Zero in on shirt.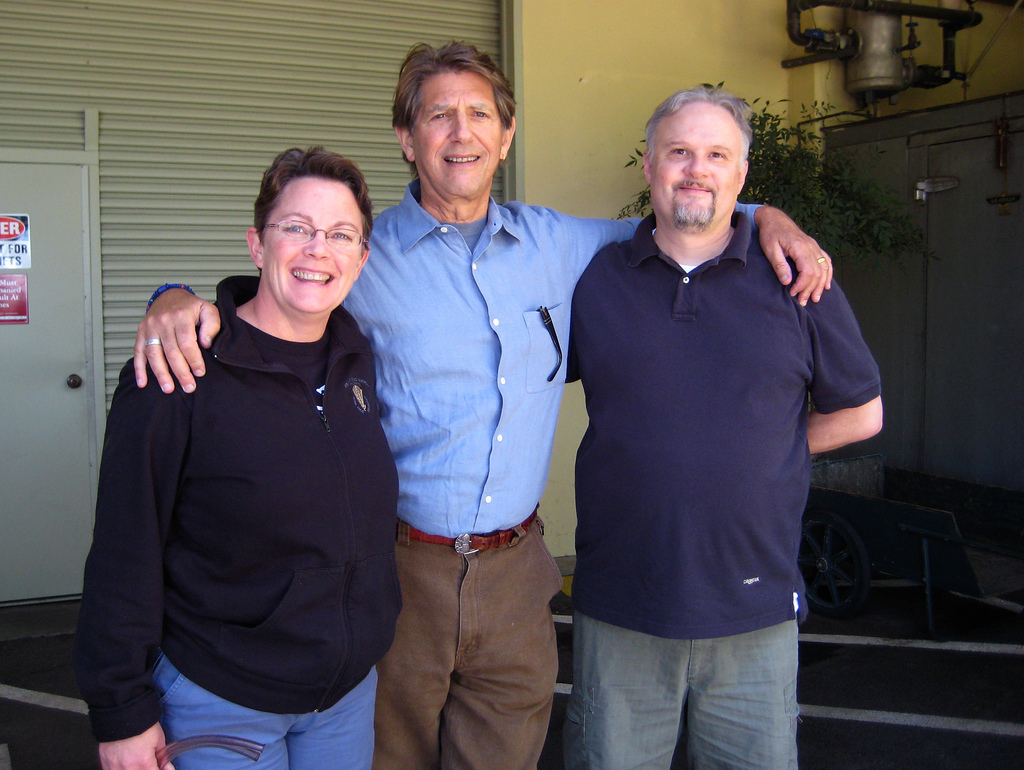
Zeroed in: bbox(145, 175, 770, 538).
